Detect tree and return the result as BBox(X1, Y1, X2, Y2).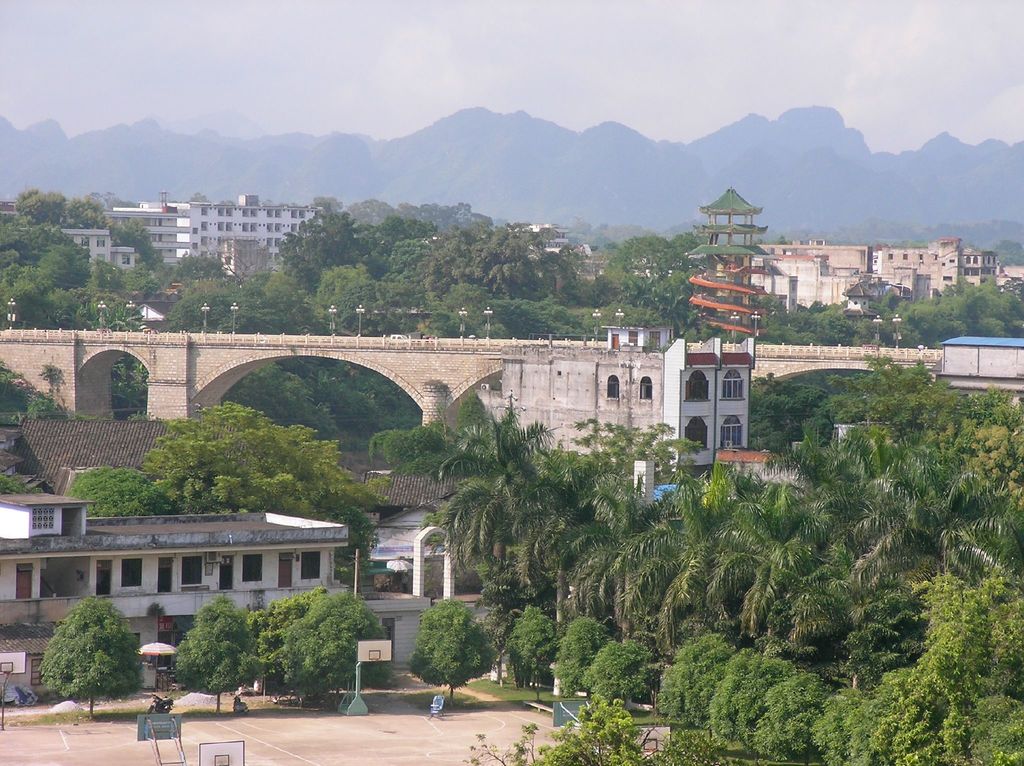
BBox(112, 218, 162, 270).
